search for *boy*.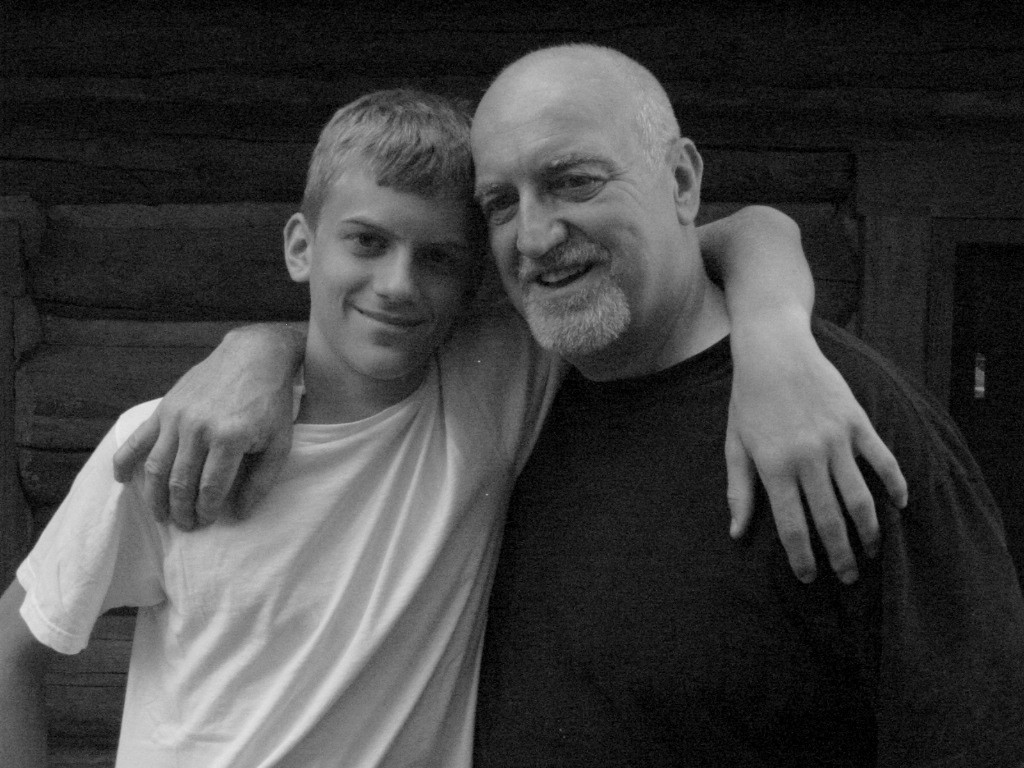
Found at locate(0, 88, 910, 767).
